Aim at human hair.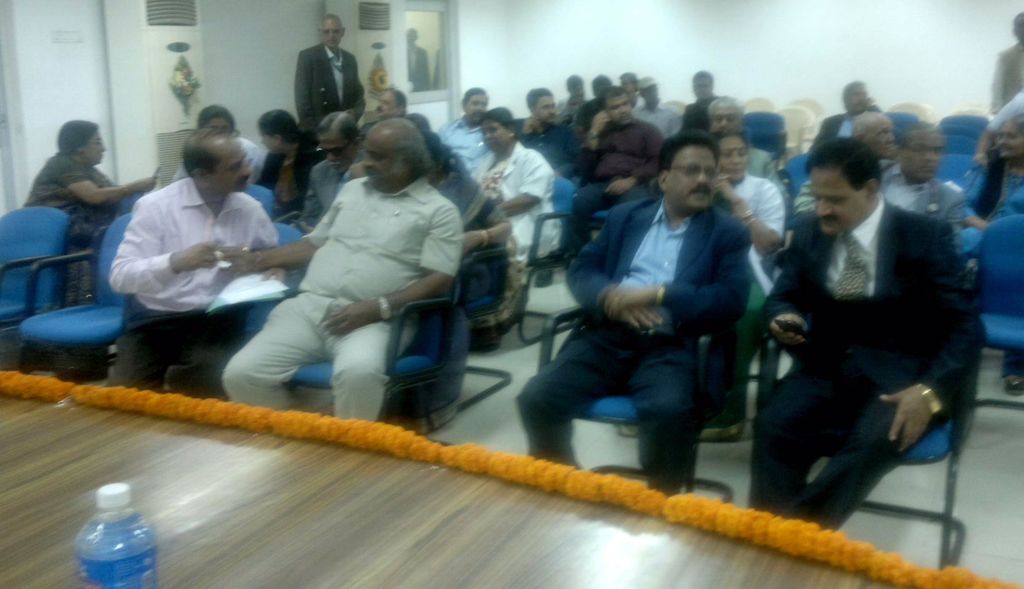
Aimed at <region>194, 101, 236, 131</region>.
